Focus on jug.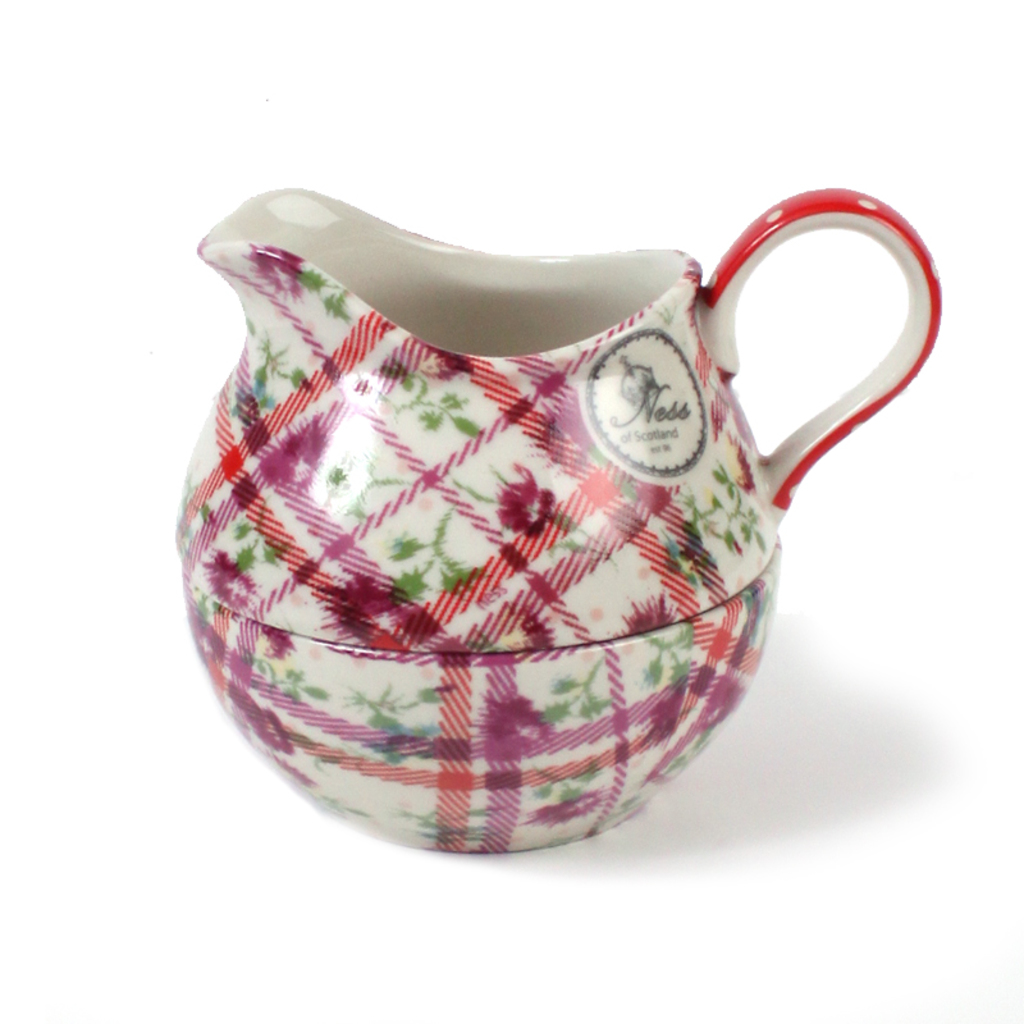
Focused at crop(173, 188, 950, 856).
